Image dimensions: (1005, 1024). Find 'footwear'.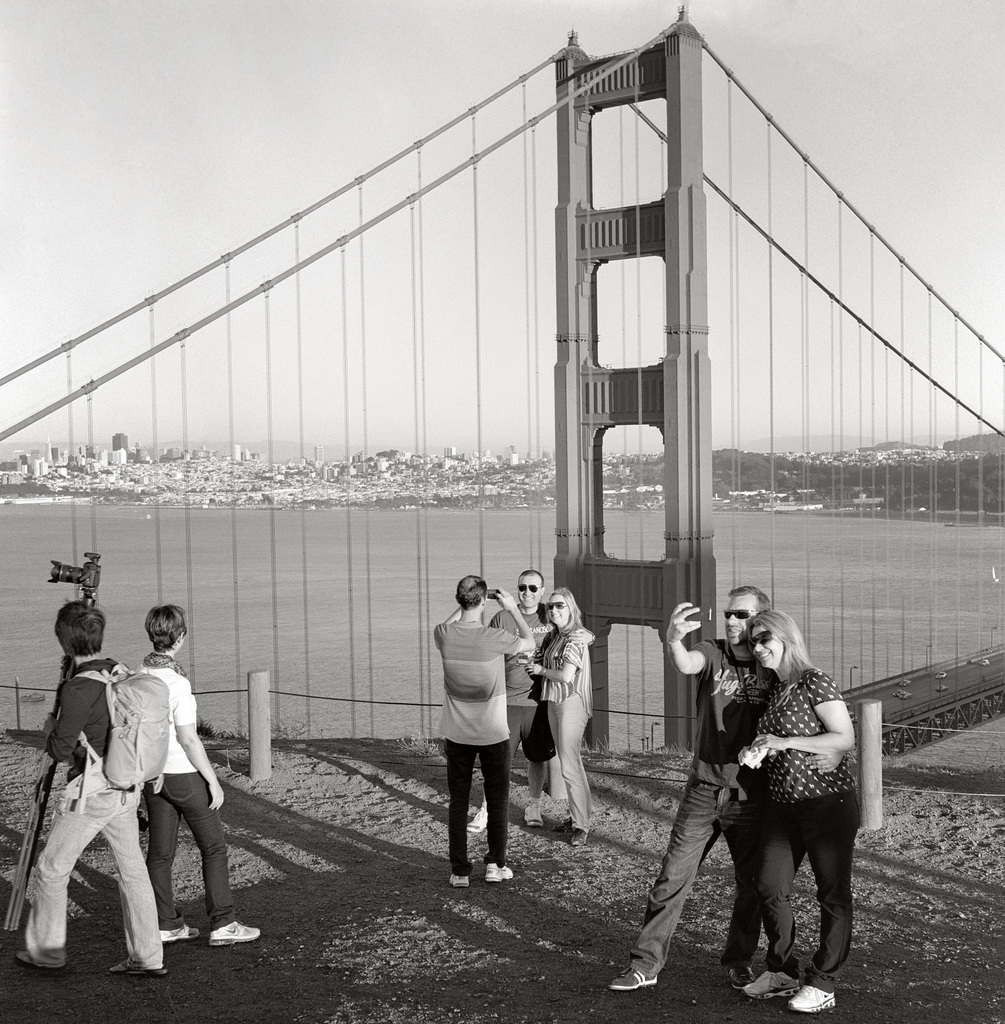
[723, 970, 753, 991].
